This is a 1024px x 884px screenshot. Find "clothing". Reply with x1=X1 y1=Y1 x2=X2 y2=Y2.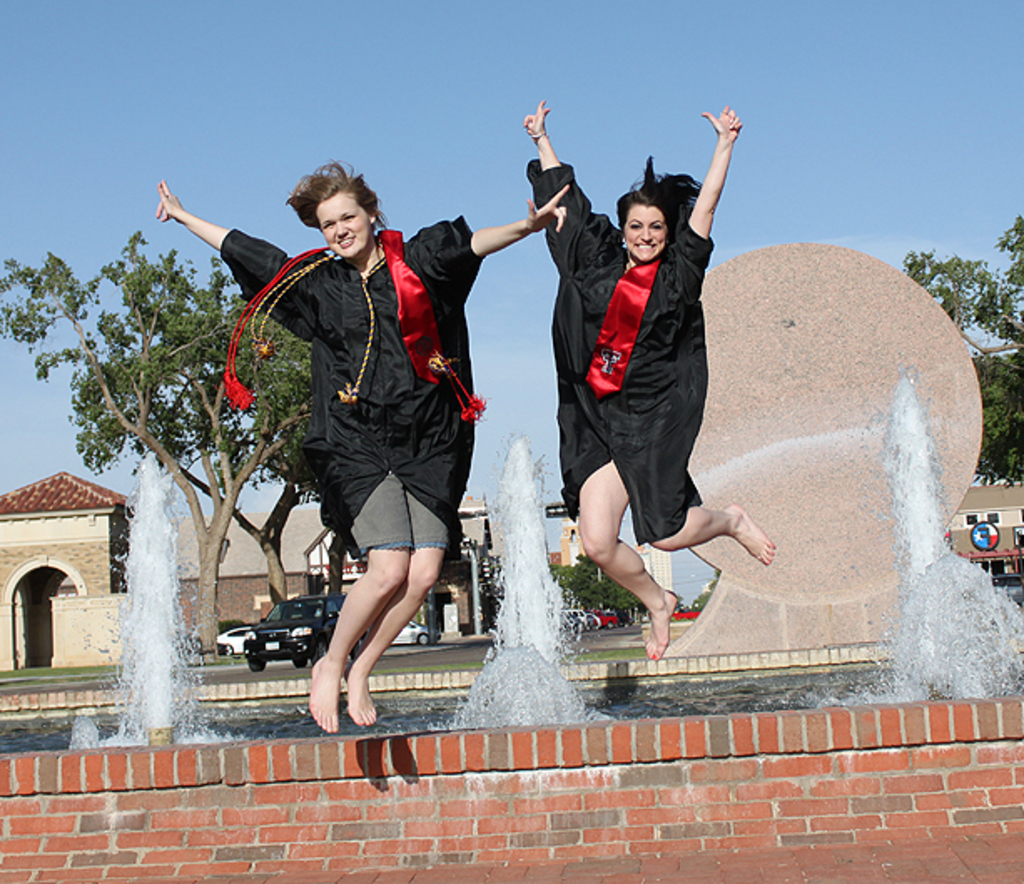
x1=563 y1=169 x2=732 y2=582.
